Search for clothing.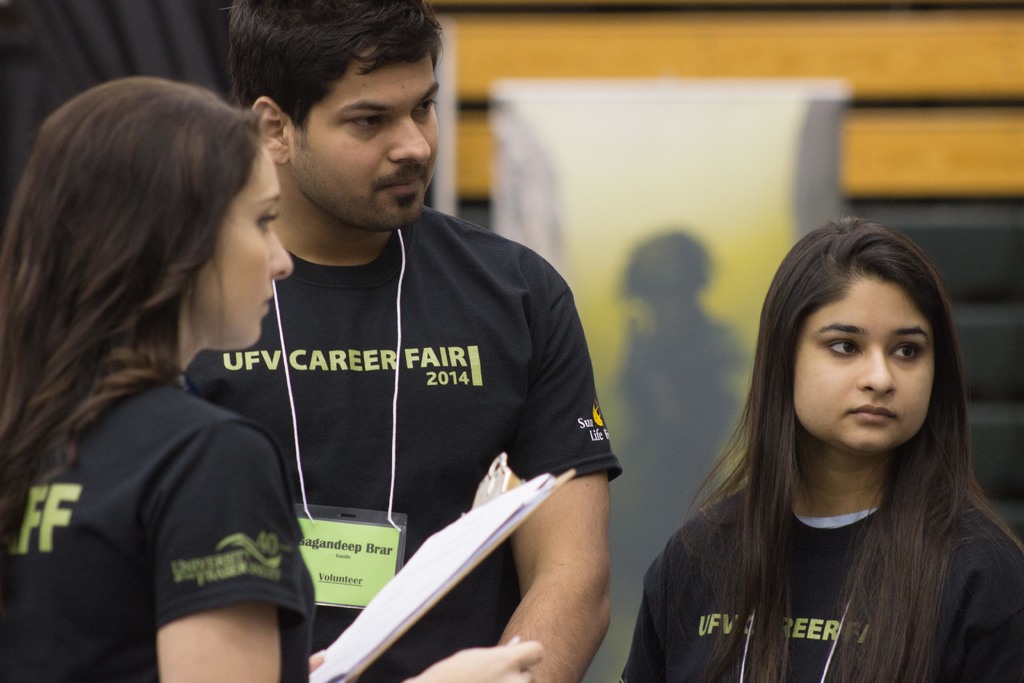
Found at [left=204, top=172, right=584, bottom=634].
